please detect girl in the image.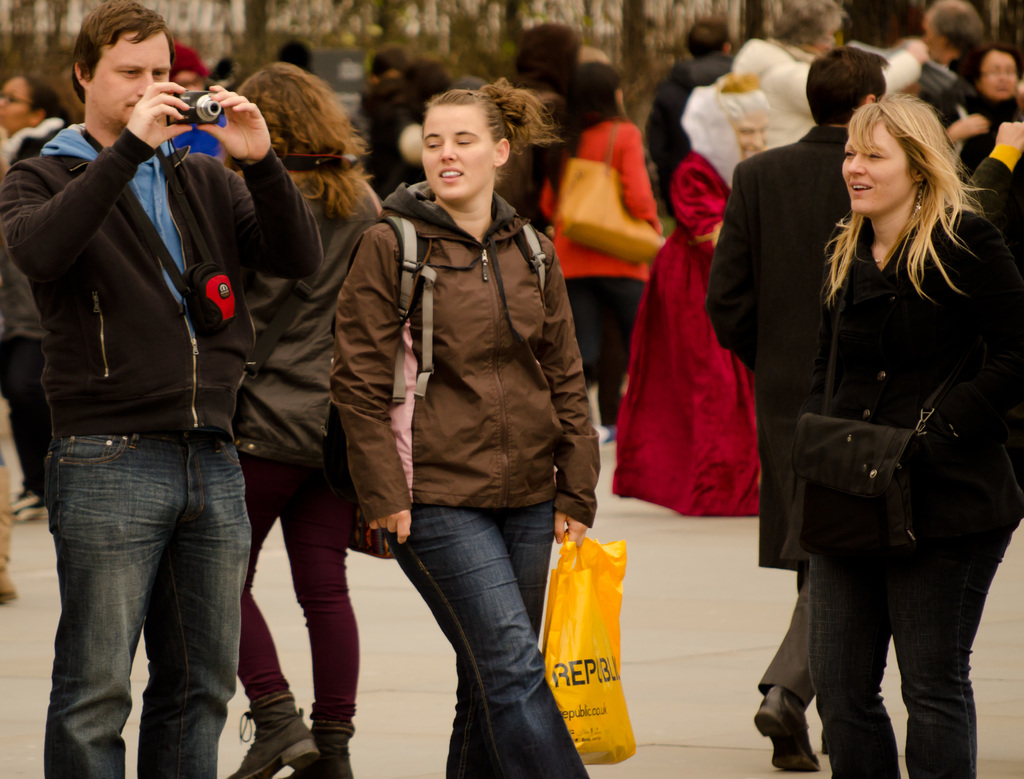
BBox(802, 88, 1023, 778).
